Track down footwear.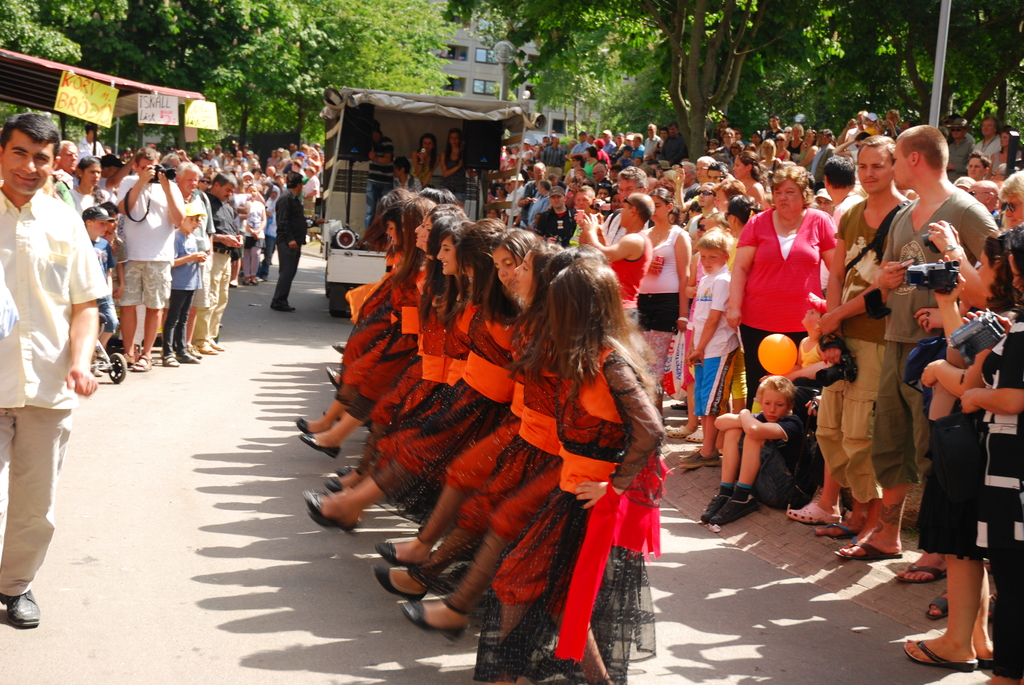
Tracked to [206,337,223,350].
